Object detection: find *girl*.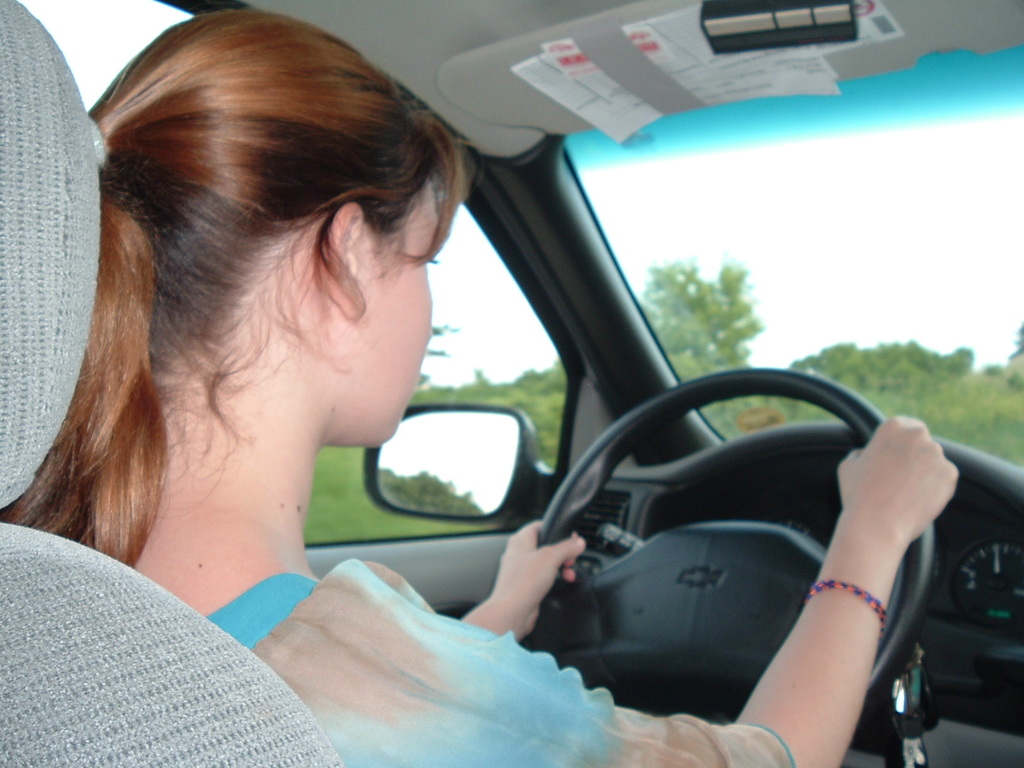
left=0, top=5, right=962, bottom=767.
